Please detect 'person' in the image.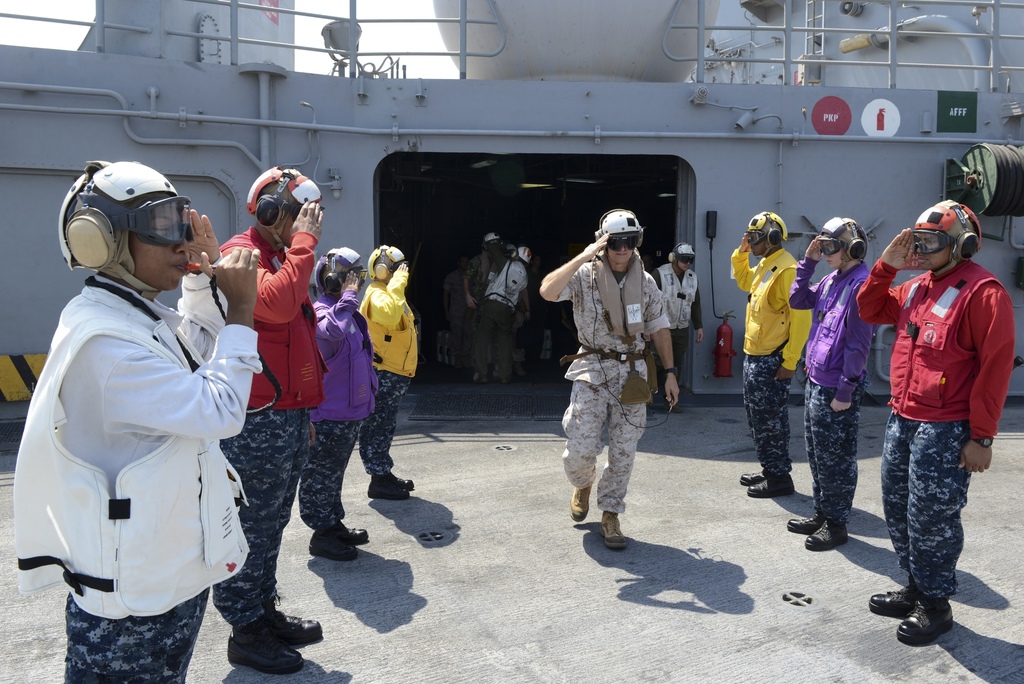
[left=300, top=239, right=386, bottom=565].
